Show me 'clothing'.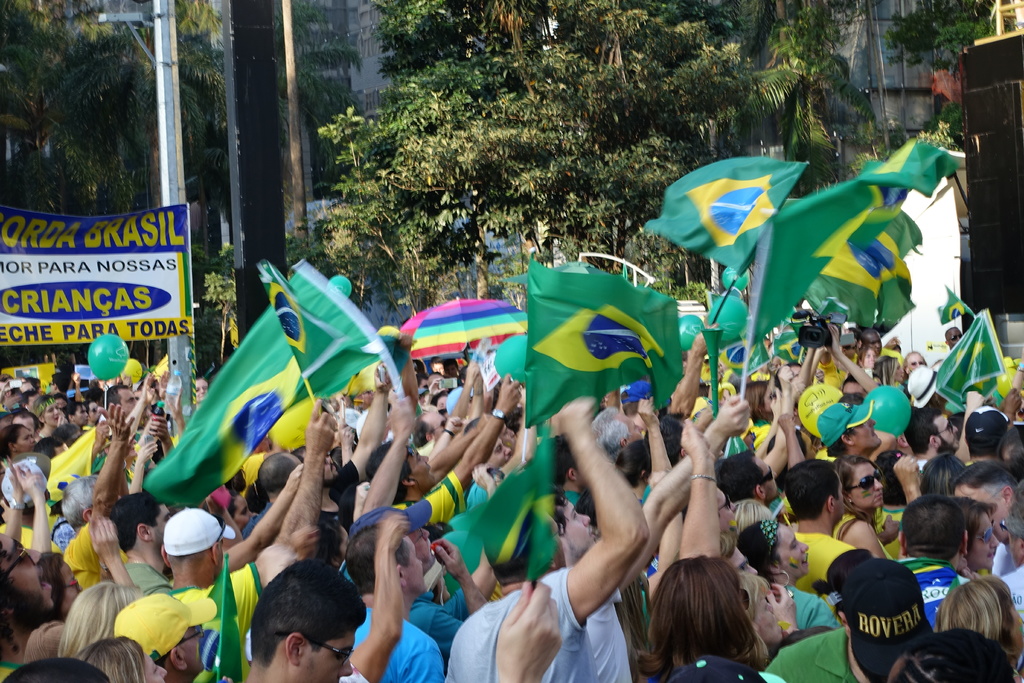
'clothing' is here: 461, 477, 493, 509.
